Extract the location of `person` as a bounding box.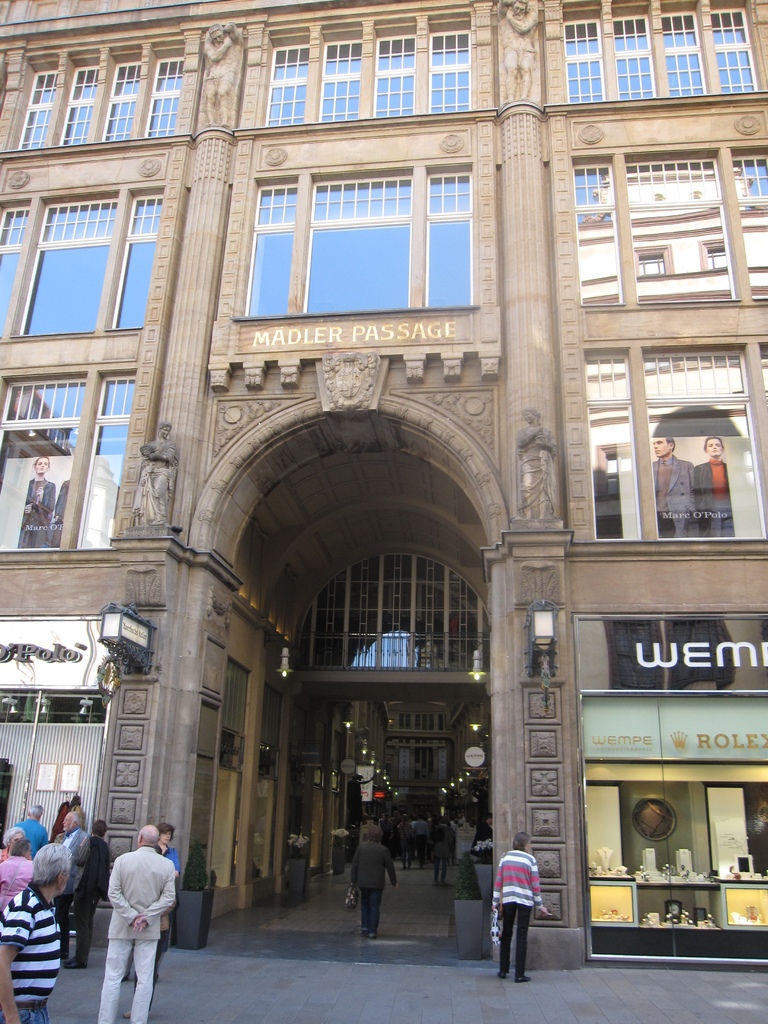
pyautogui.locateOnScreen(431, 815, 454, 887).
